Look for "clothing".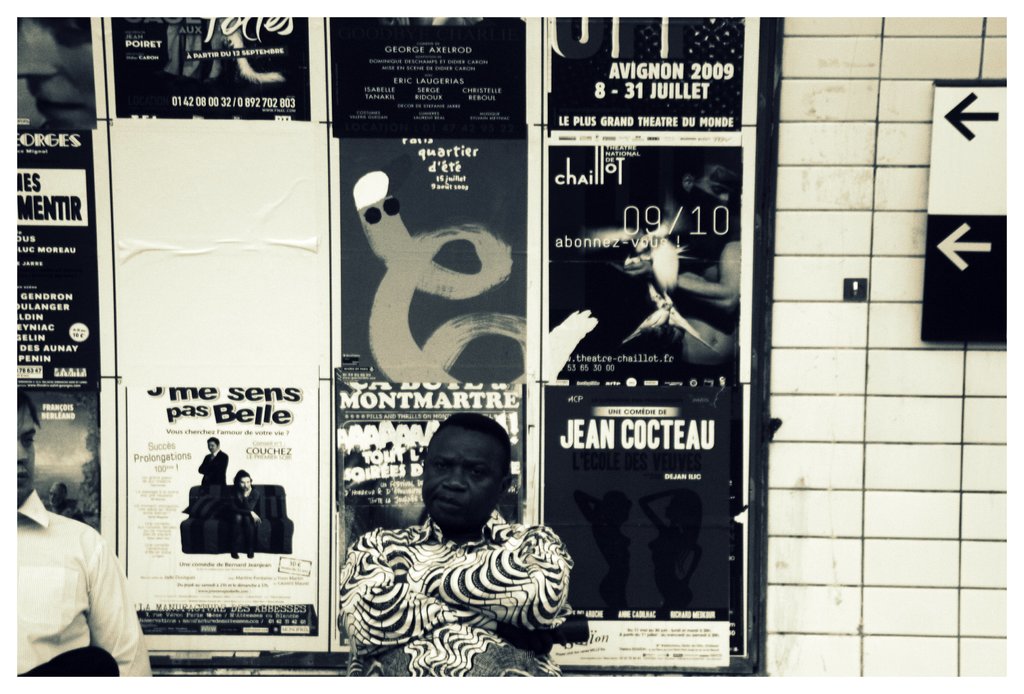
Found: [x1=16, y1=490, x2=156, y2=677].
